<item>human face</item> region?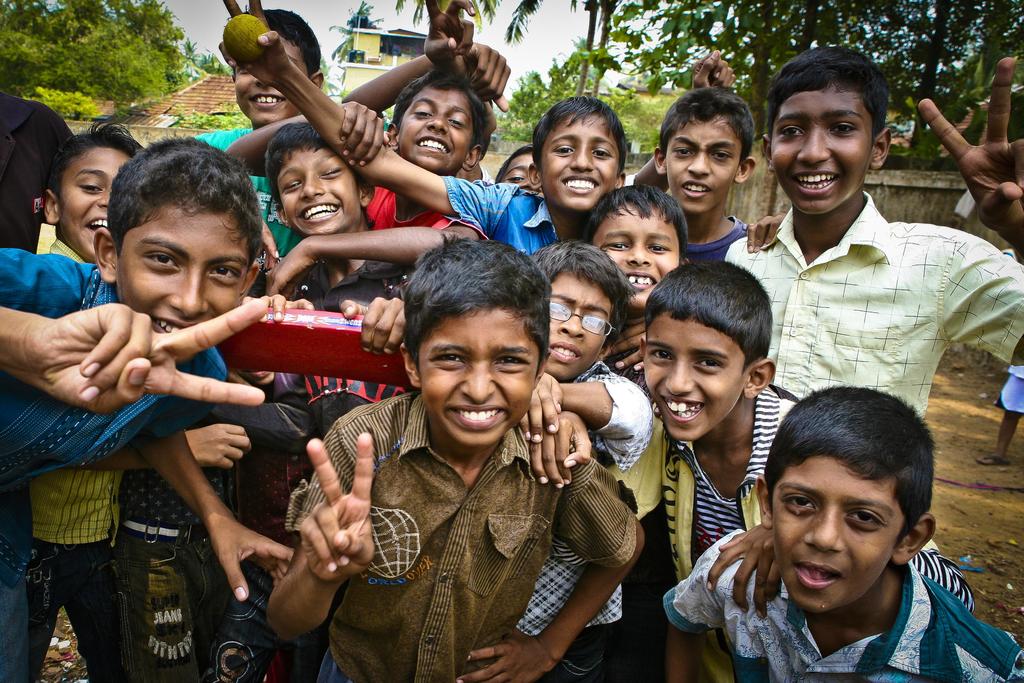
crop(538, 110, 622, 211)
